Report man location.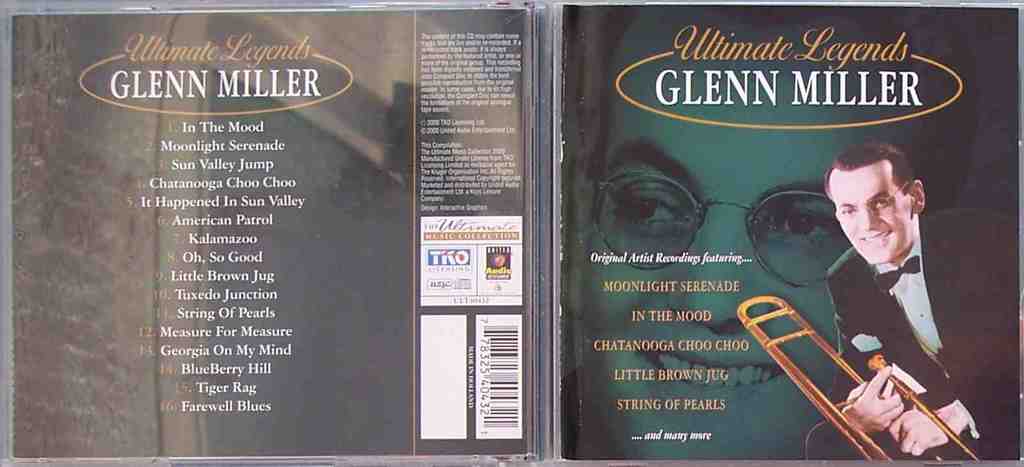
Report: [560, 8, 970, 455].
